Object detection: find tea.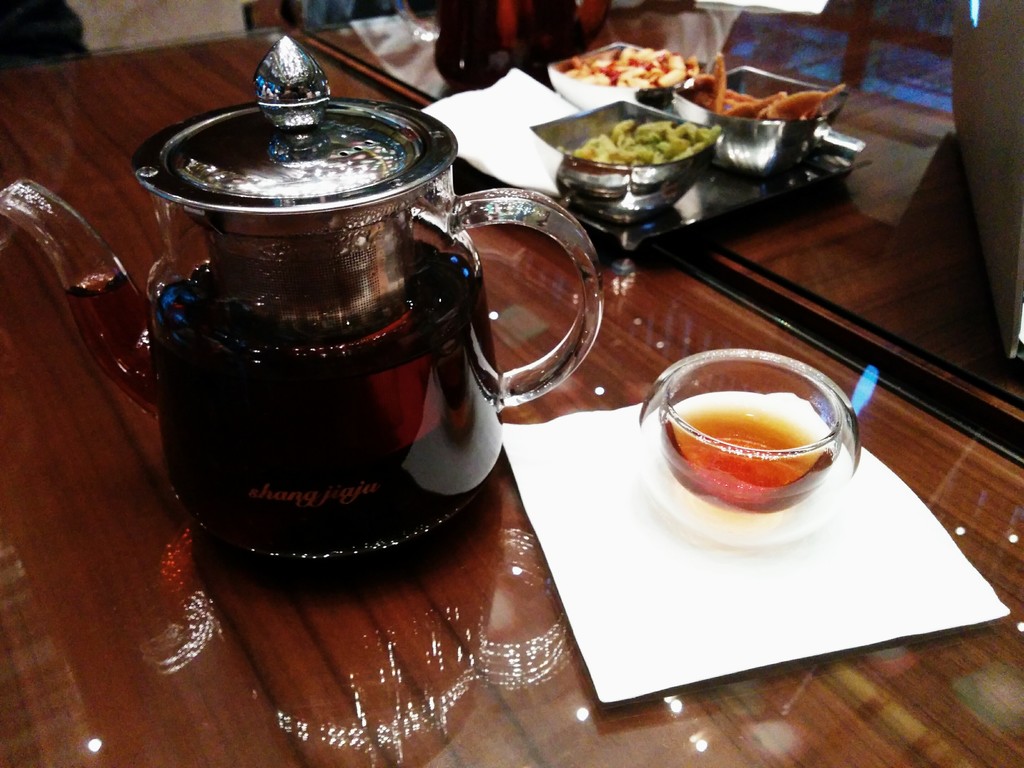
select_region(660, 408, 834, 516).
